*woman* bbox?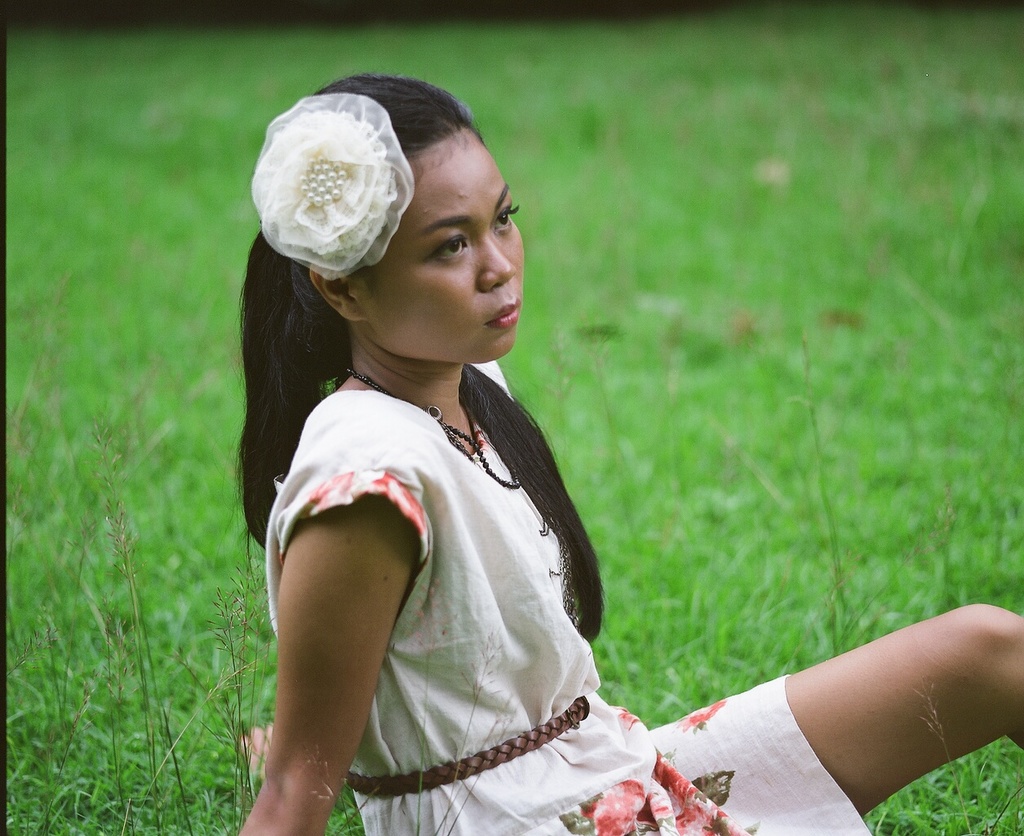
233,66,1023,835
